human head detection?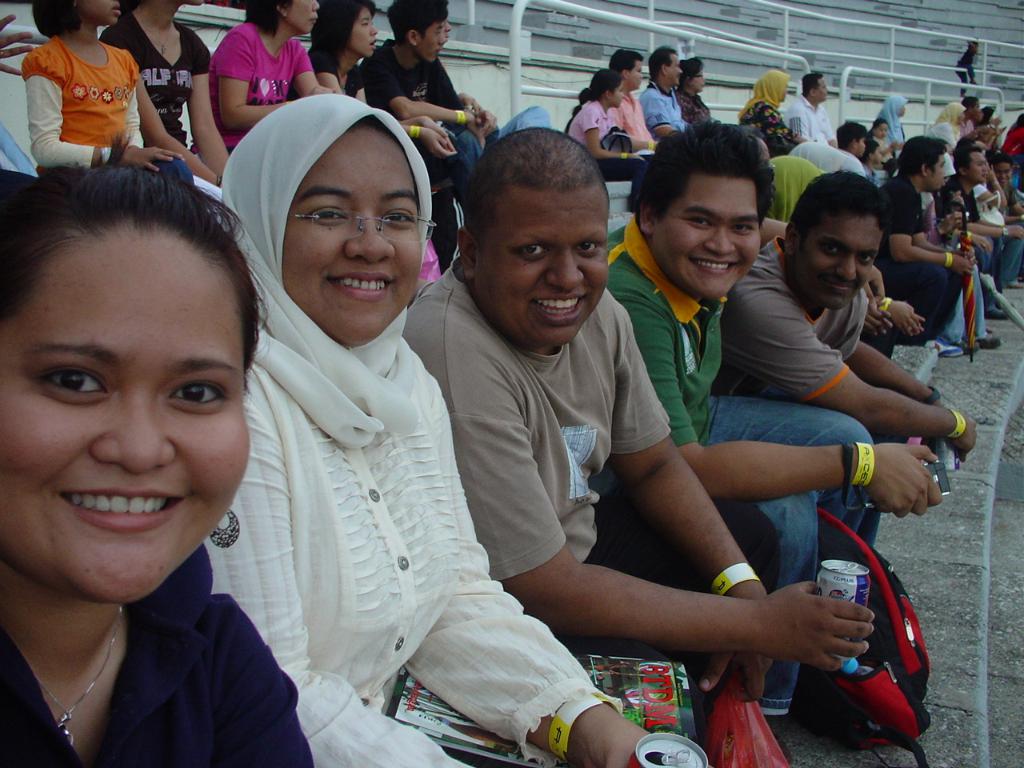
box(968, 38, 982, 54)
